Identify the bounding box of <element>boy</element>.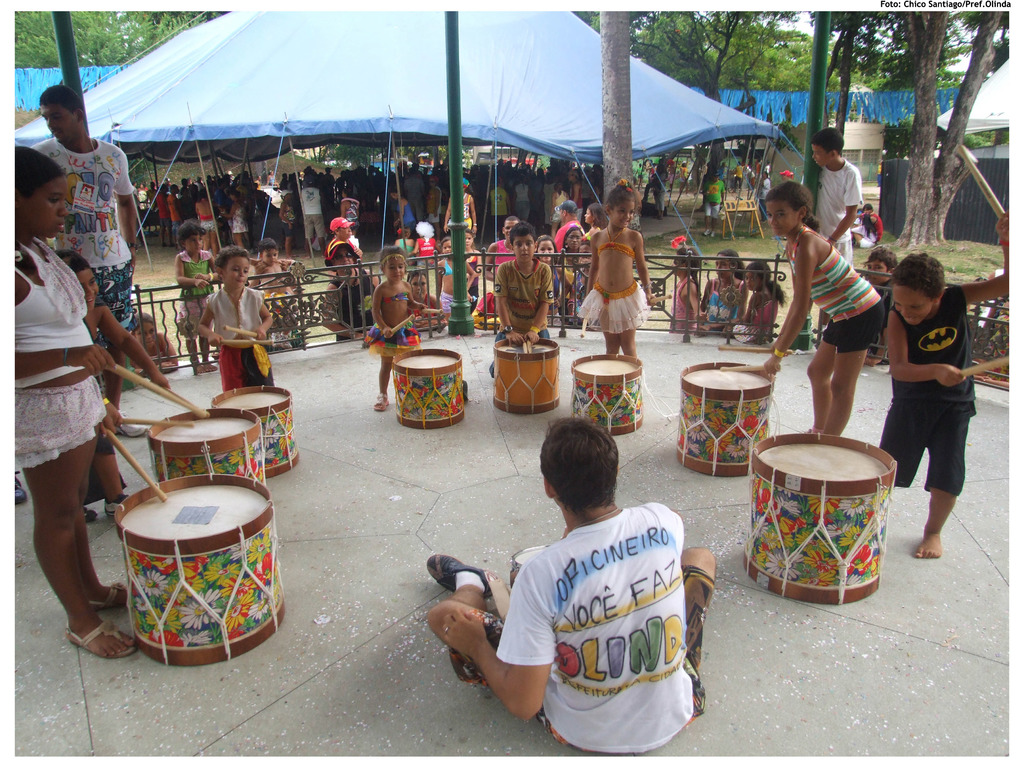
[867, 248, 999, 565].
